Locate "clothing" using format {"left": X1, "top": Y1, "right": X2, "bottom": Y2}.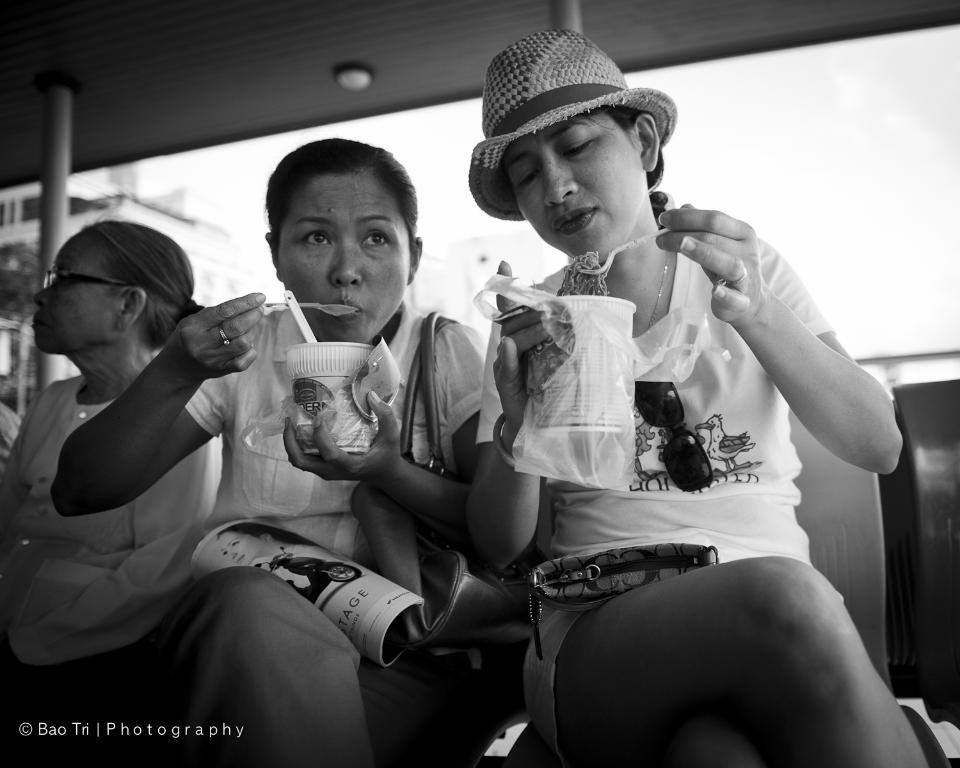
{"left": 463, "top": 223, "right": 909, "bottom": 687}.
